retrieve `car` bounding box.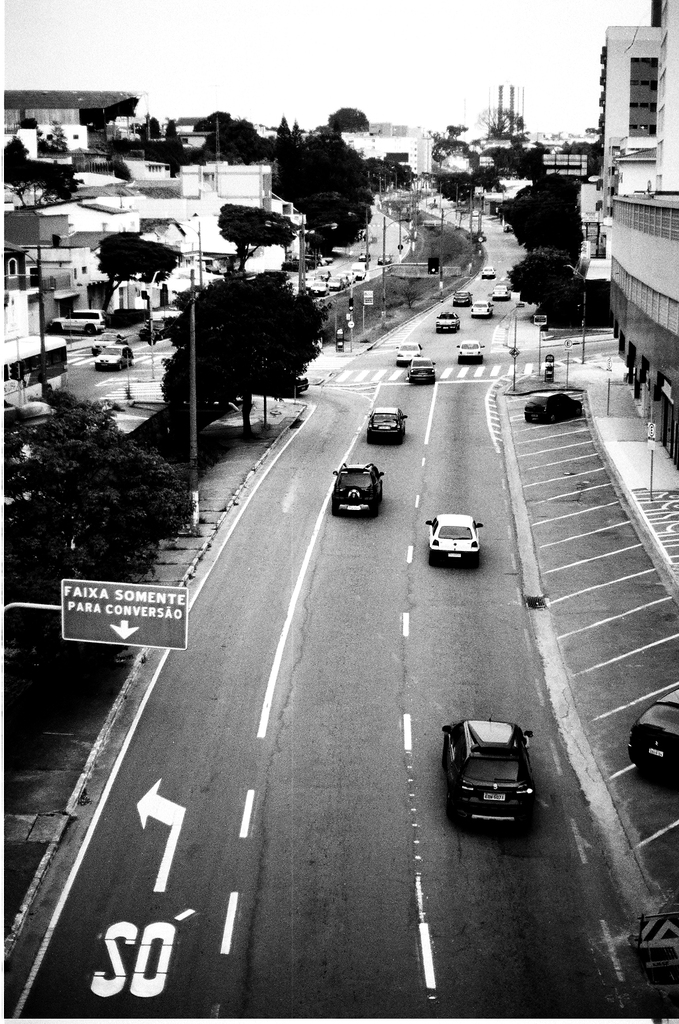
Bounding box: (493,285,511,303).
